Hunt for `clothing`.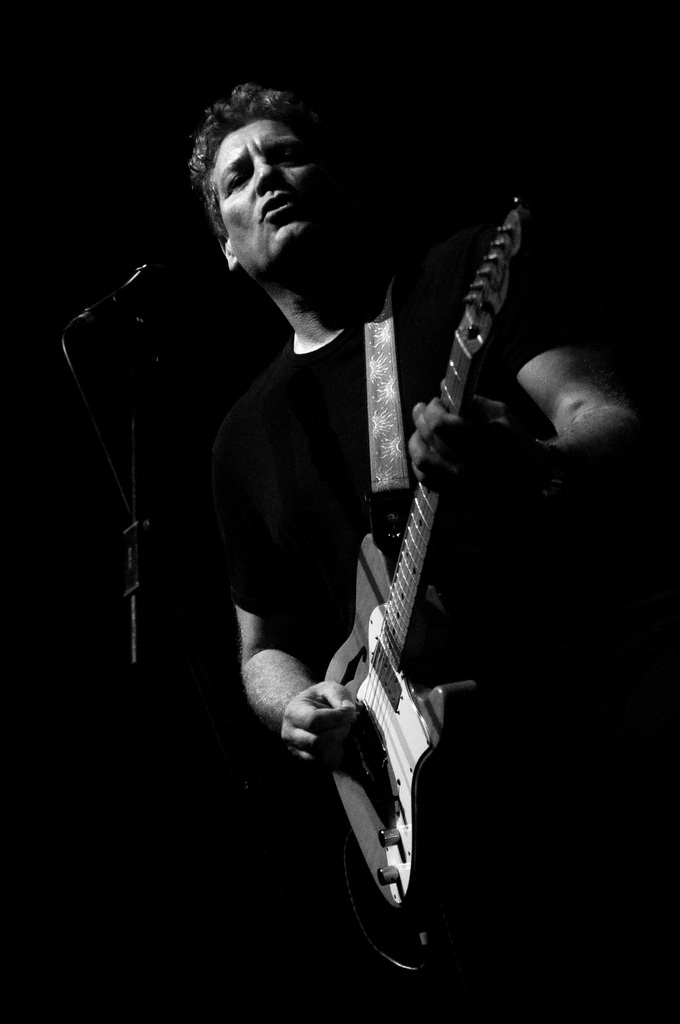
Hunted down at rect(193, 228, 563, 1023).
